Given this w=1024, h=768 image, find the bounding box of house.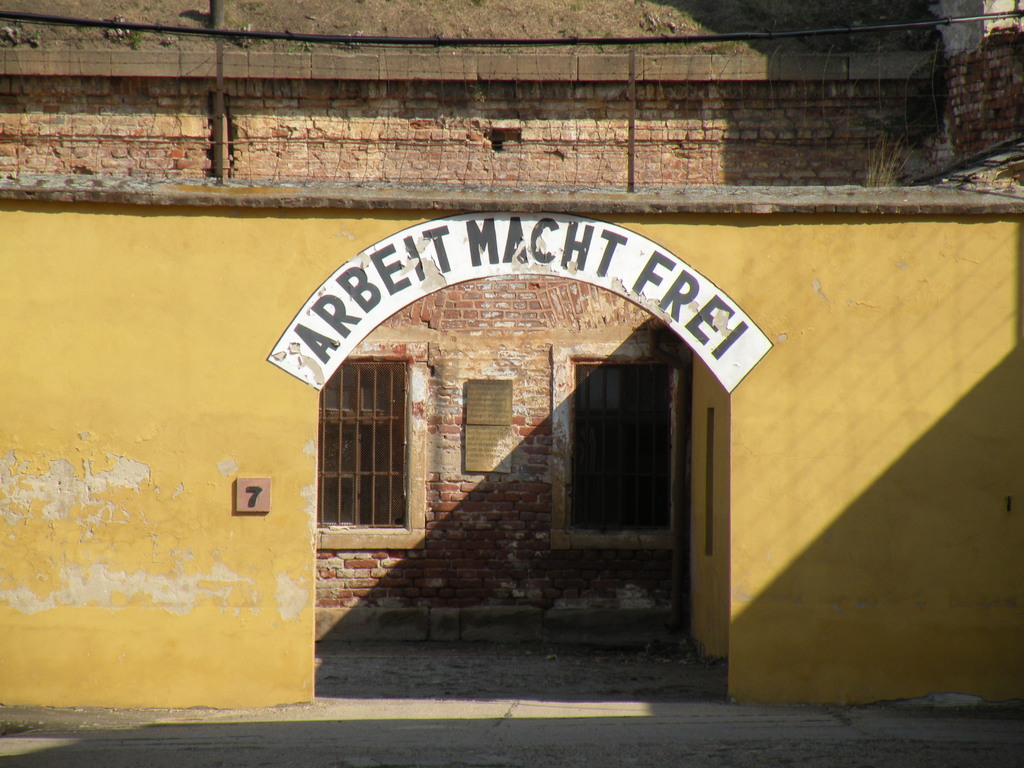
left=0, top=0, right=1023, bottom=705.
